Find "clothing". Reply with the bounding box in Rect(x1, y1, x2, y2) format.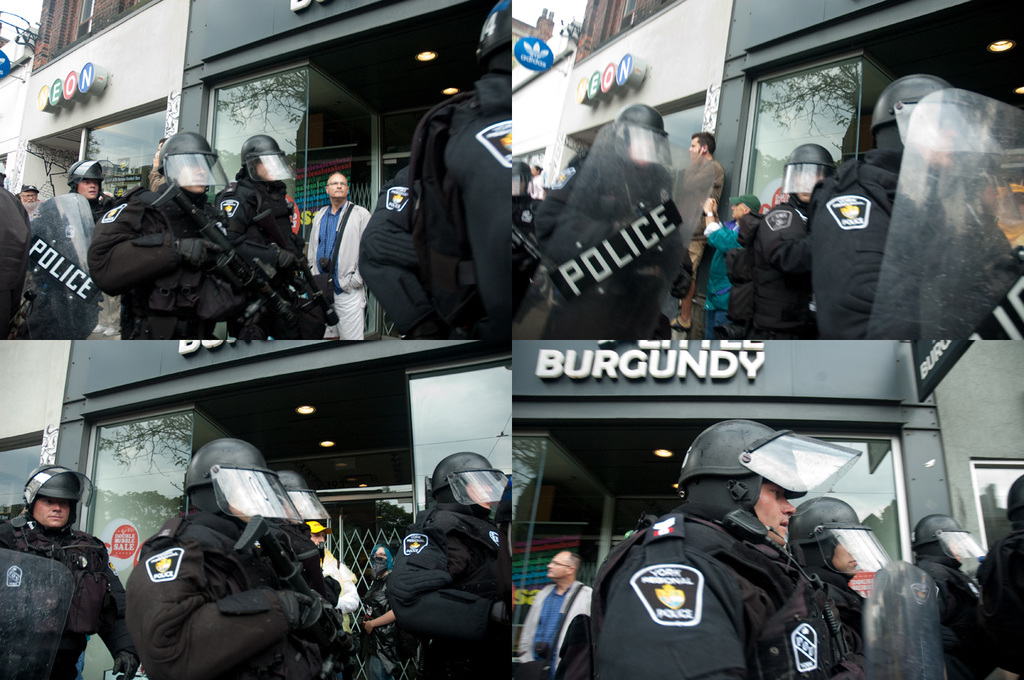
Rect(513, 192, 546, 317).
